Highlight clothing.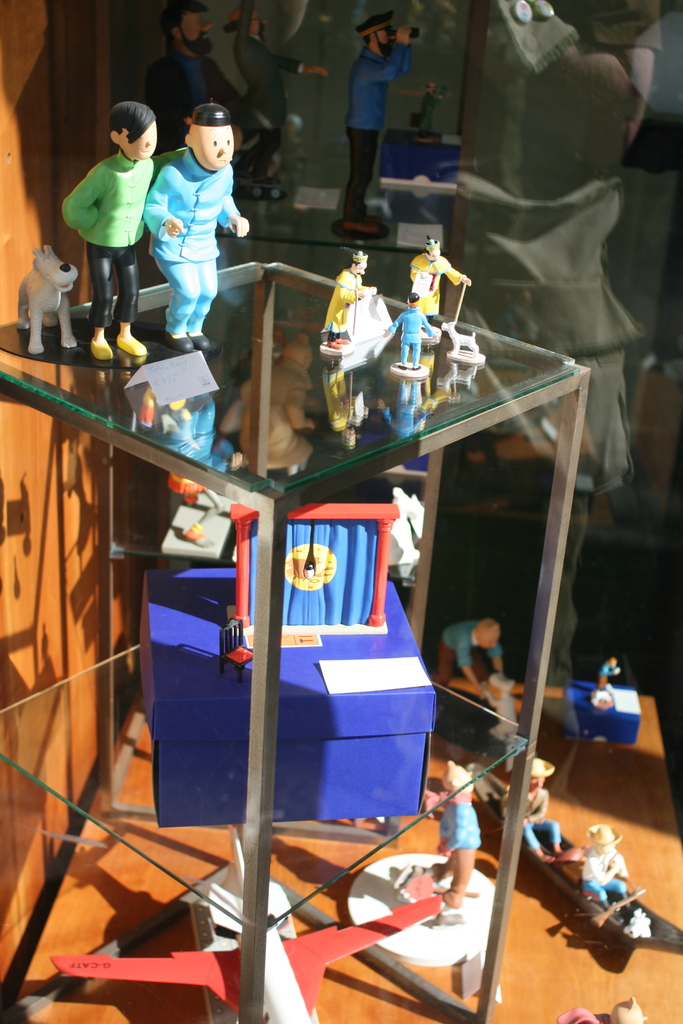
Highlighted region: 170:470:211:492.
